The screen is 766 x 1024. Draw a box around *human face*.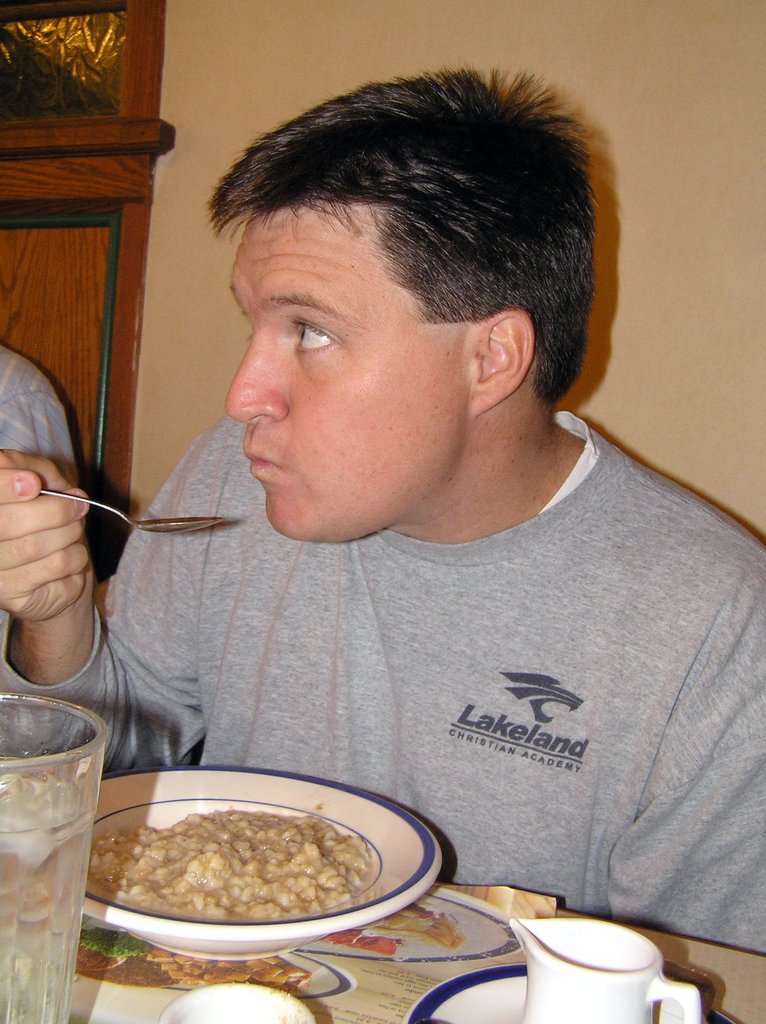
locate(229, 195, 468, 552).
